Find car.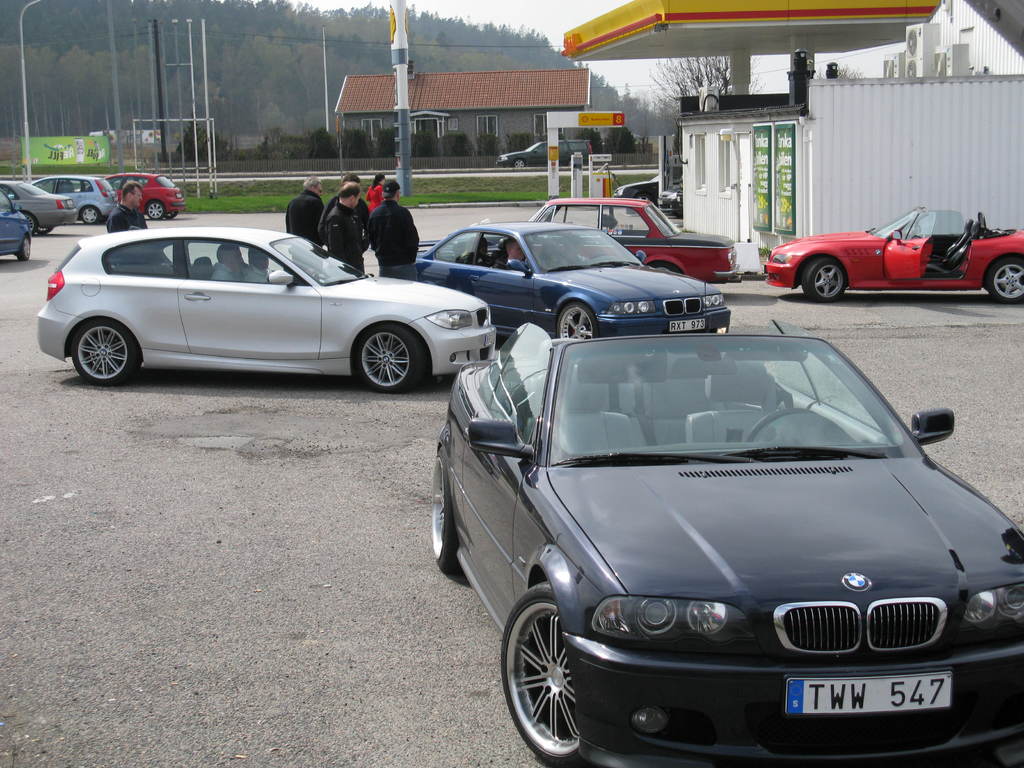
box=[420, 212, 733, 342].
